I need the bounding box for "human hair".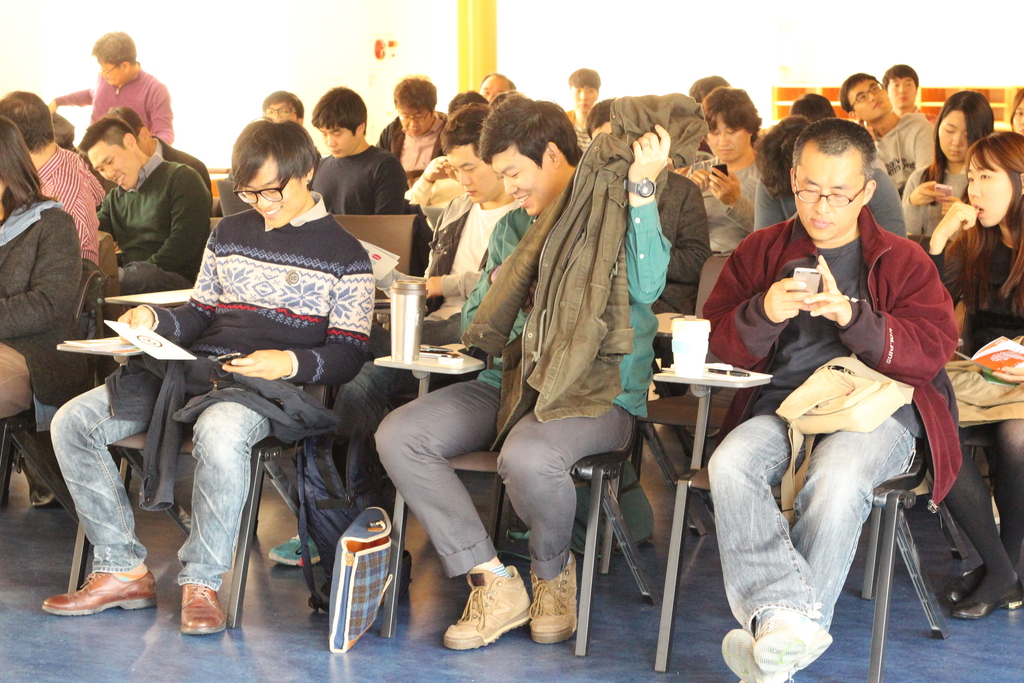
Here it is: box(698, 85, 760, 142).
